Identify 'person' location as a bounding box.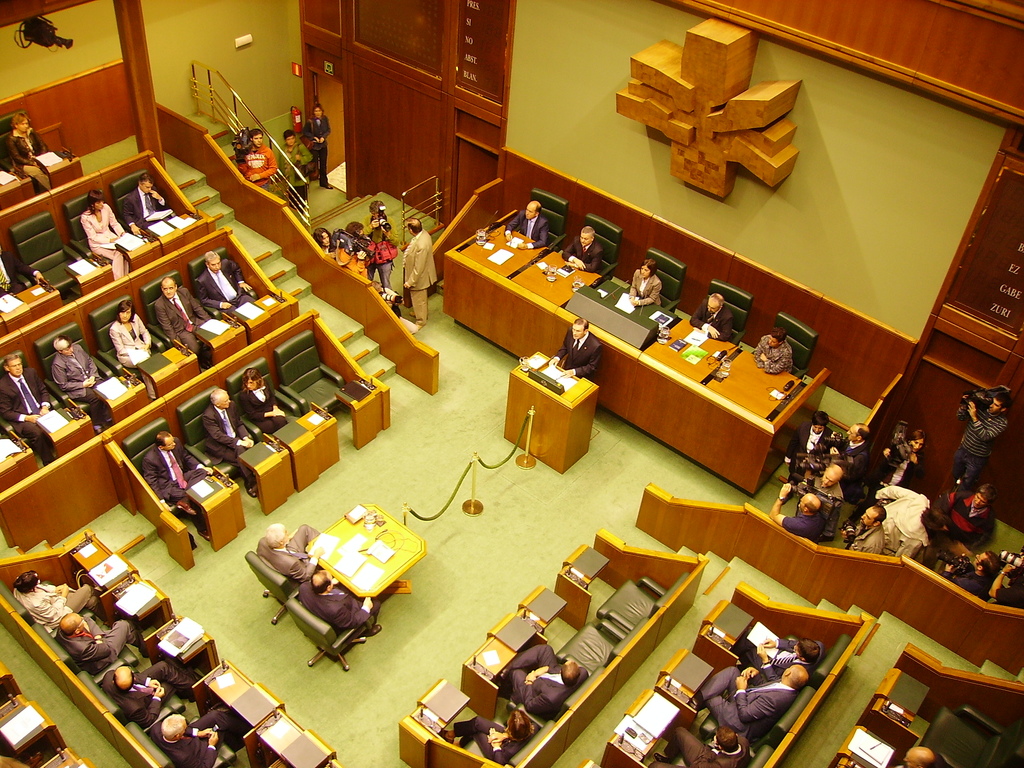
region(691, 663, 810, 739).
